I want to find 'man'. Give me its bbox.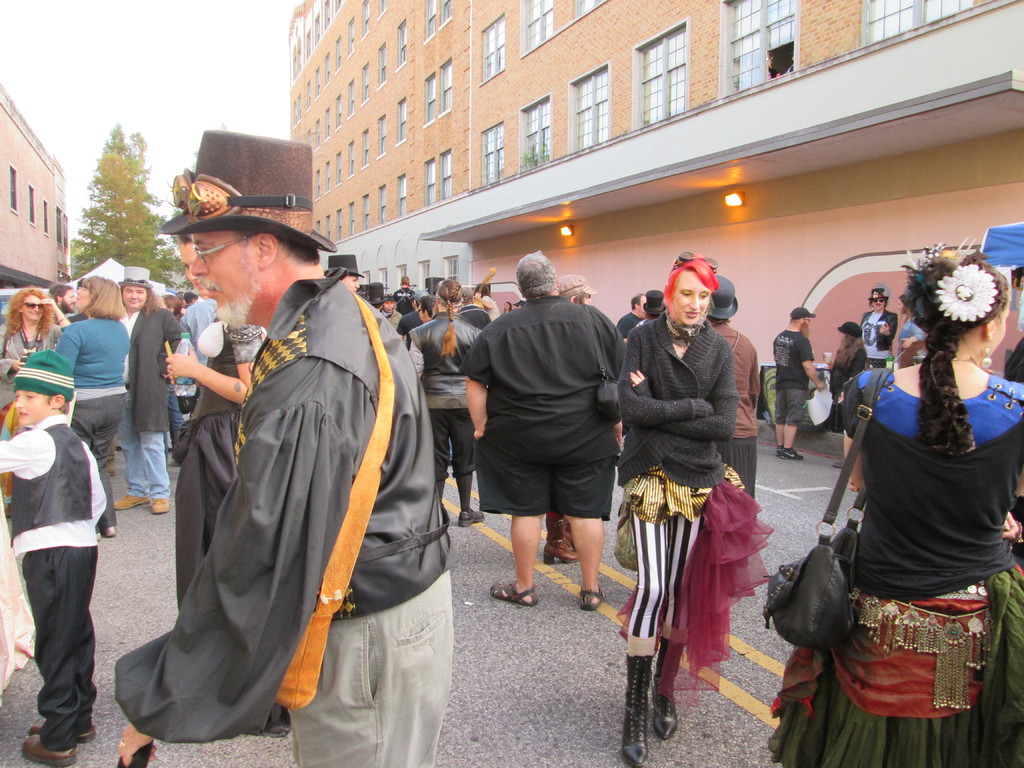
[left=614, top=291, right=650, bottom=344].
